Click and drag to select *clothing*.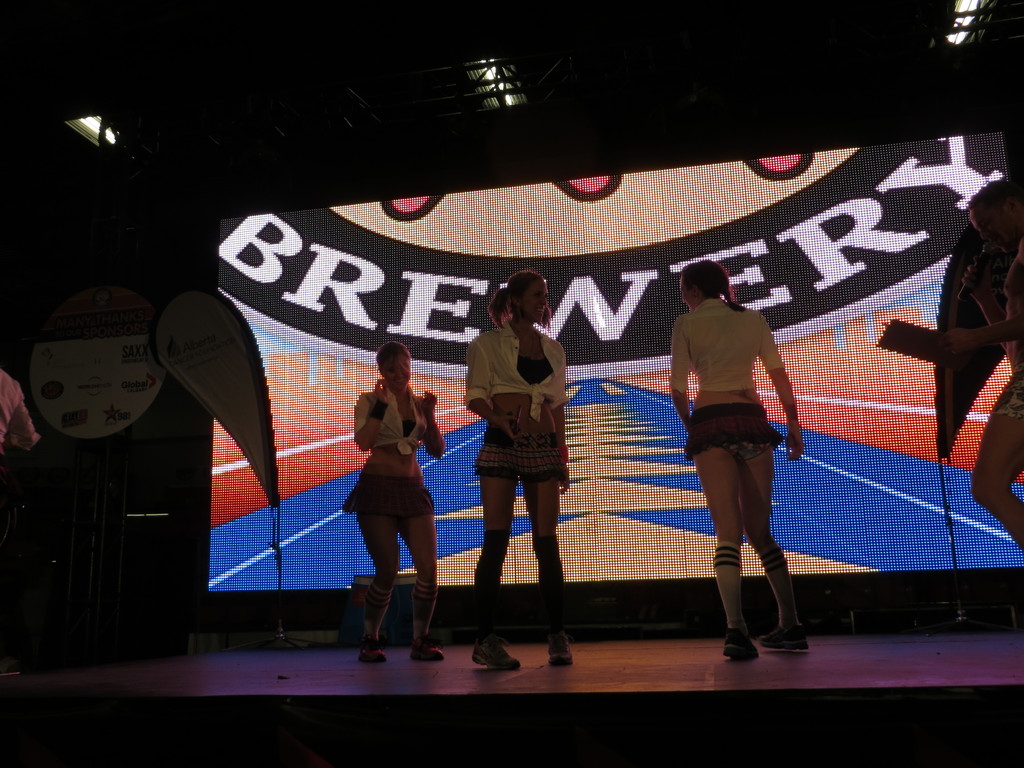
Selection: region(988, 244, 1023, 420).
